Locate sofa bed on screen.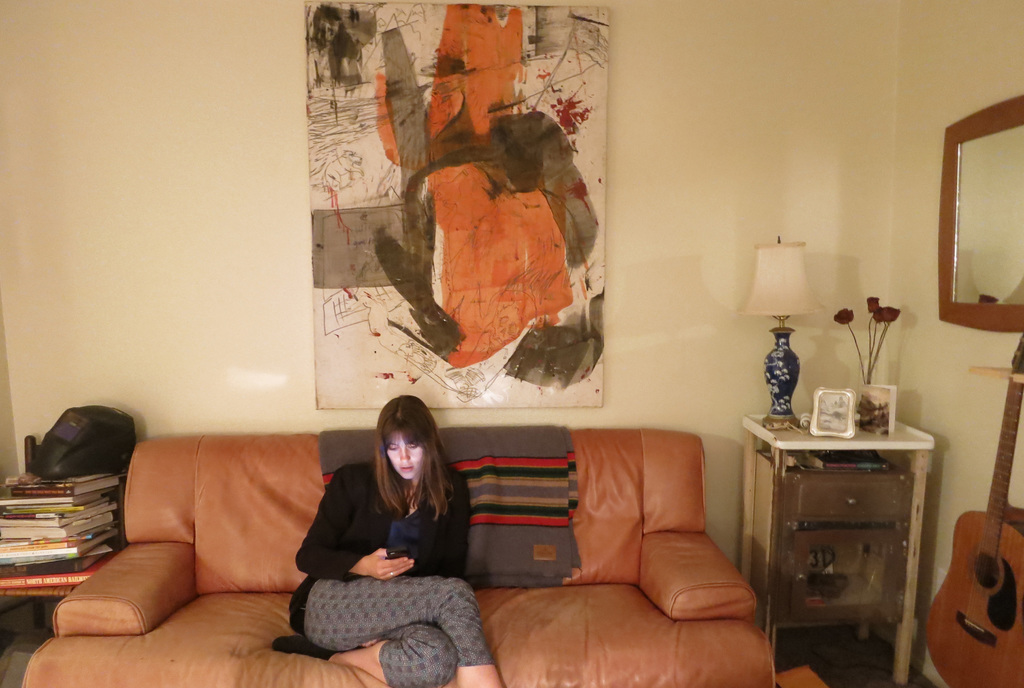
On screen at x1=20, y1=424, x2=777, y2=685.
